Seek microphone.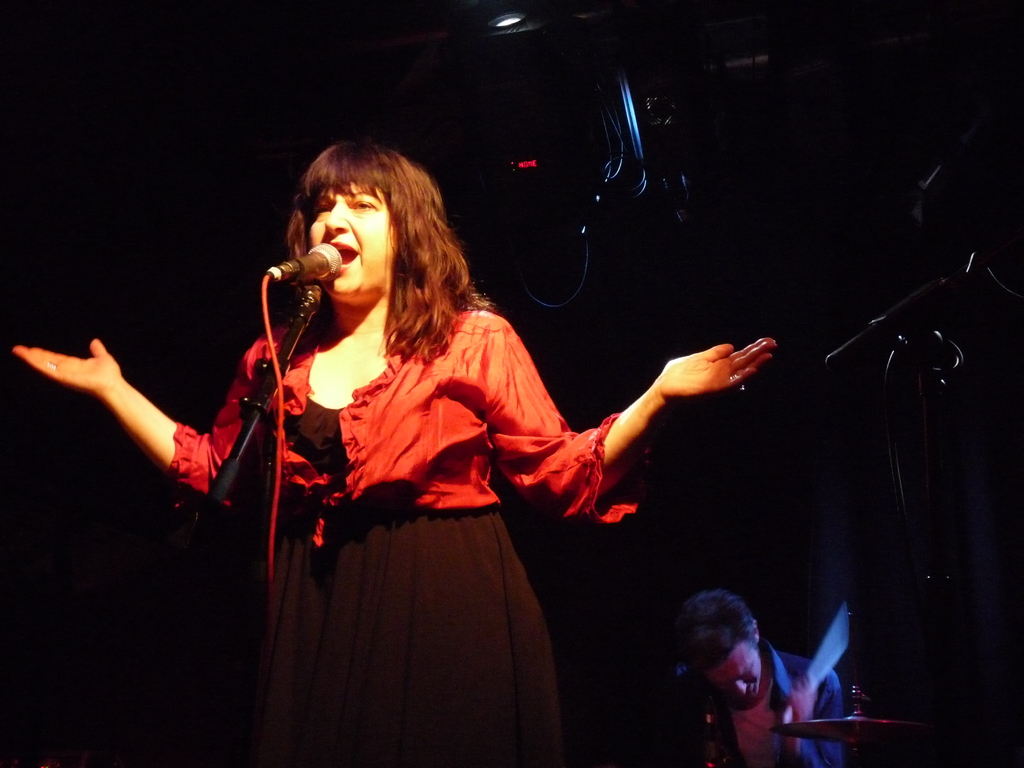
266:238:345:283.
